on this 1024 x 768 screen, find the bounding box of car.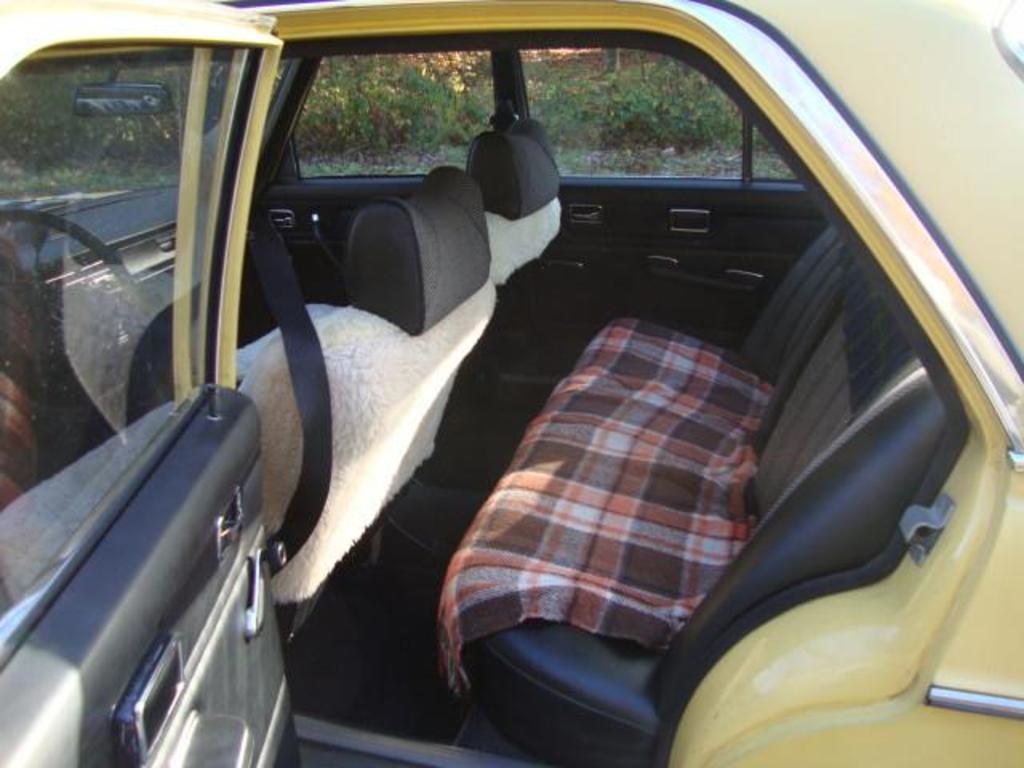
Bounding box: crop(3, 30, 981, 725).
